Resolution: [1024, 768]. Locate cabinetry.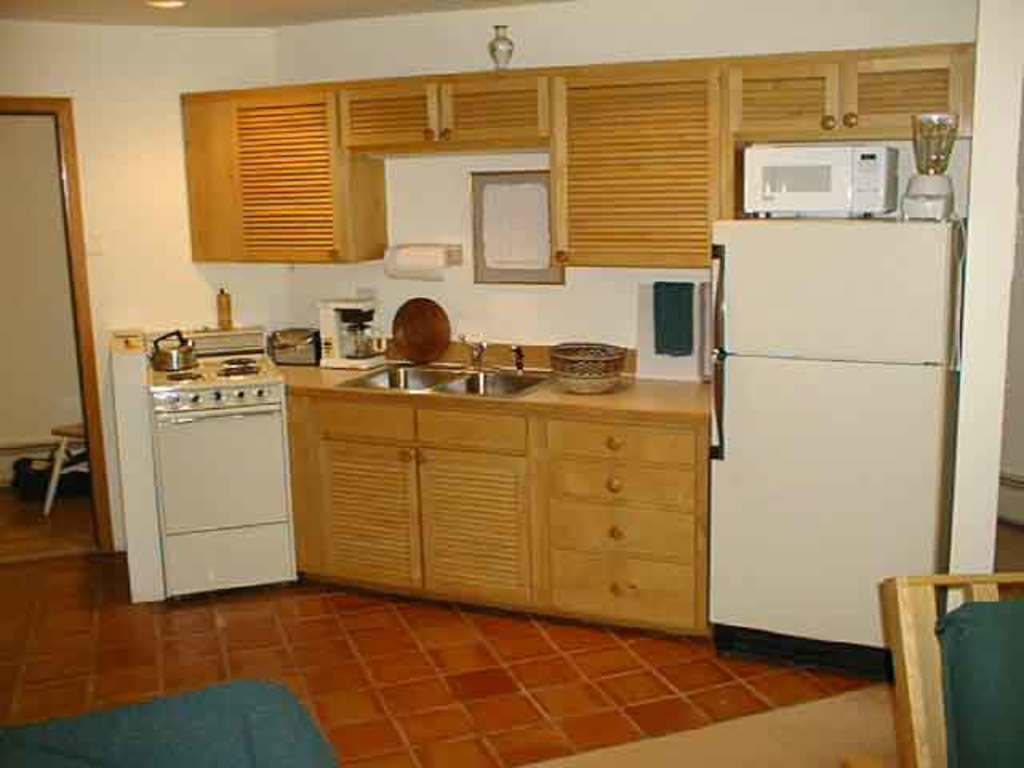
[726, 54, 846, 136].
